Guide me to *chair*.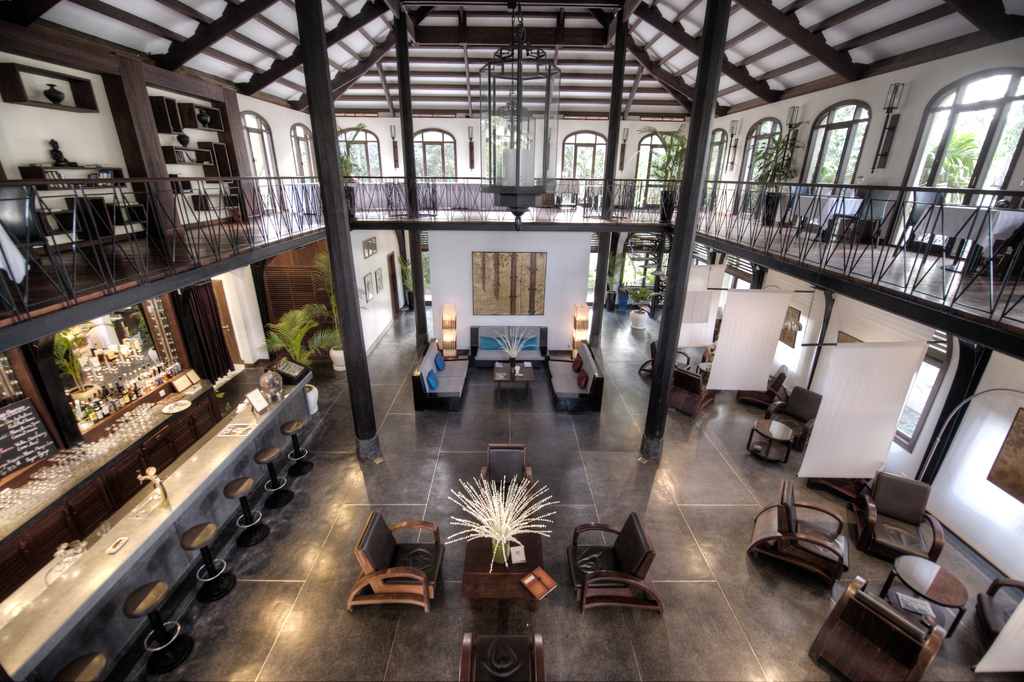
Guidance: <box>854,468,945,566</box>.
